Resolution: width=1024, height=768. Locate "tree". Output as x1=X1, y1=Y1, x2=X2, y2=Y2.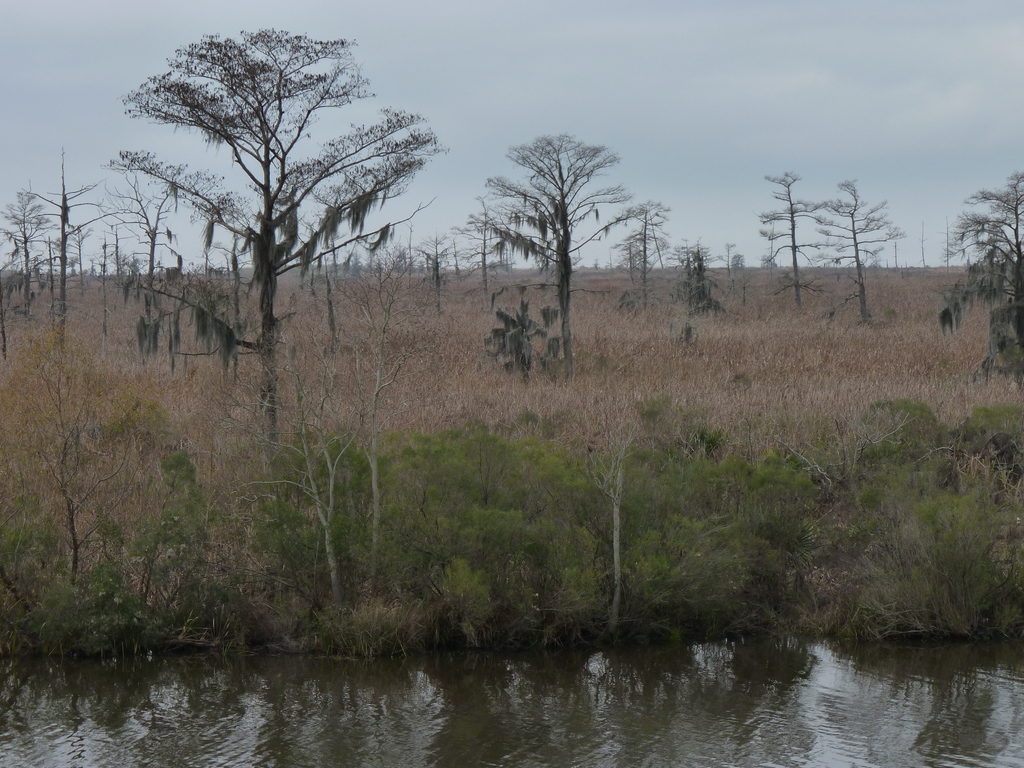
x1=451, y1=113, x2=673, y2=378.
